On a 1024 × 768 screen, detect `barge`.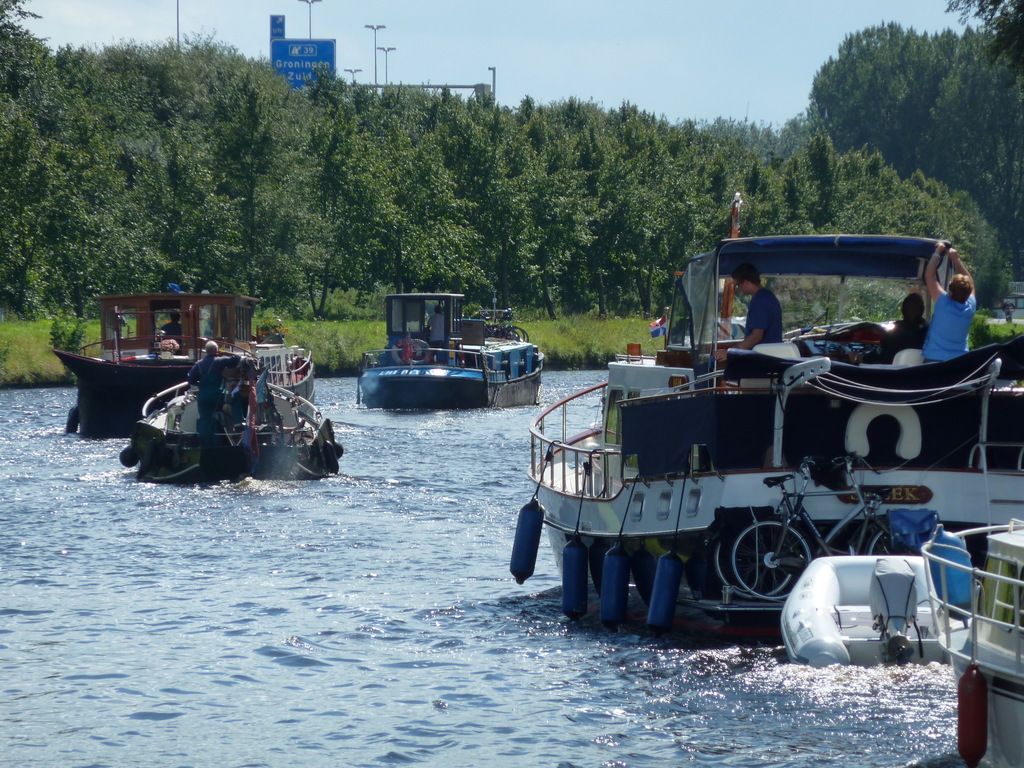
921/519/1023/767.
